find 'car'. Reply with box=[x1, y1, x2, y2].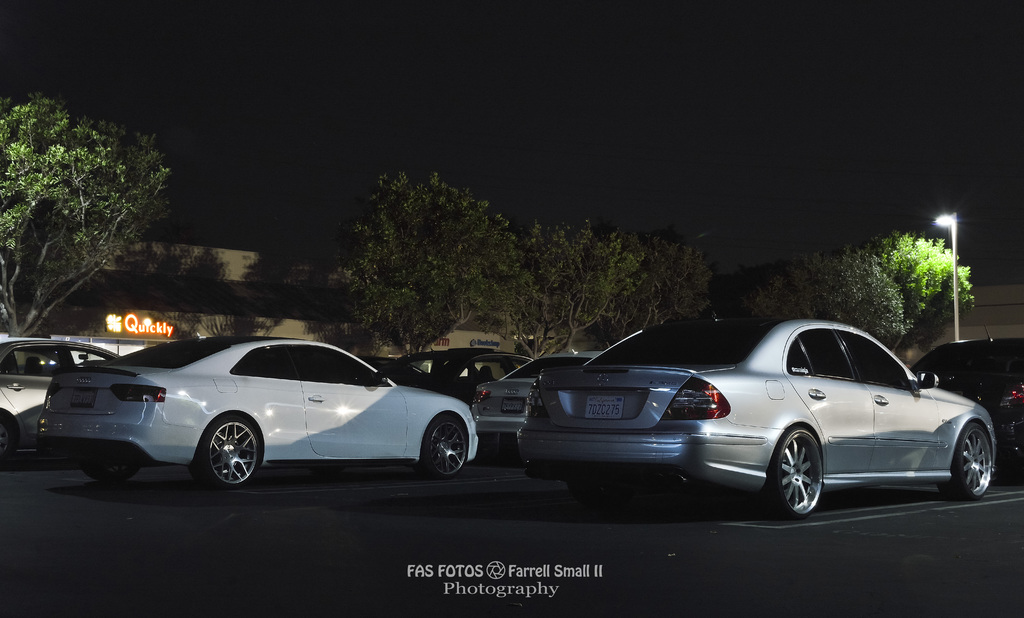
box=[514, 308, 1001, 524].
